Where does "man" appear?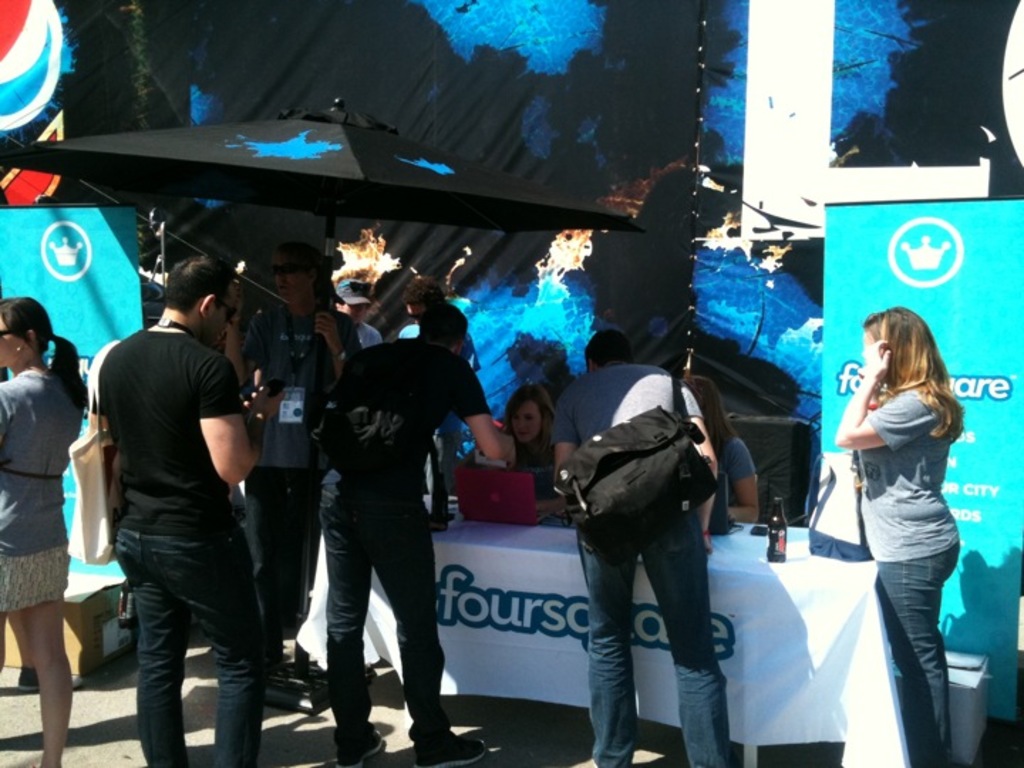
Appears at <box>91,257,283,767</box>.
